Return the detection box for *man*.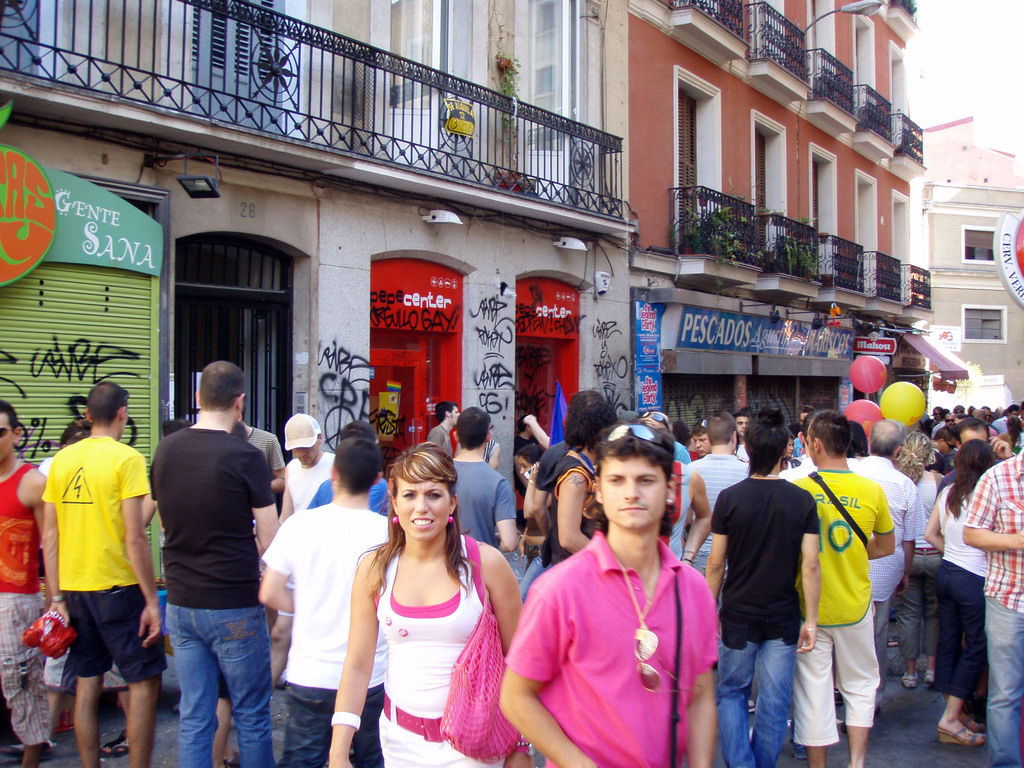
Rect(421, 401, 460, 463).
